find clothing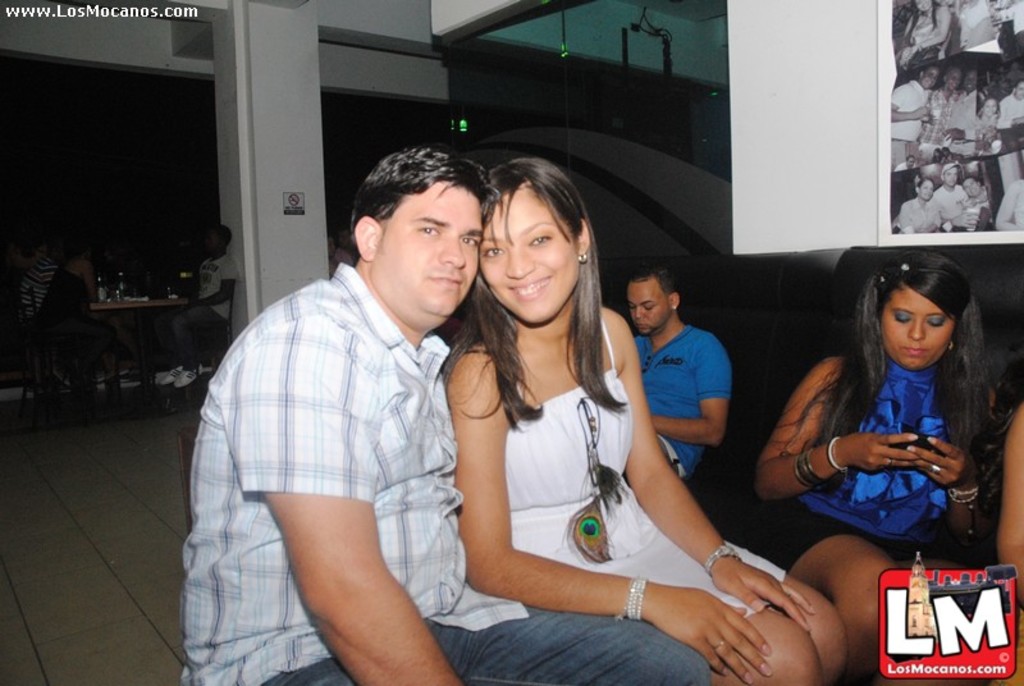
l=170, t=262, r=732, b=685
